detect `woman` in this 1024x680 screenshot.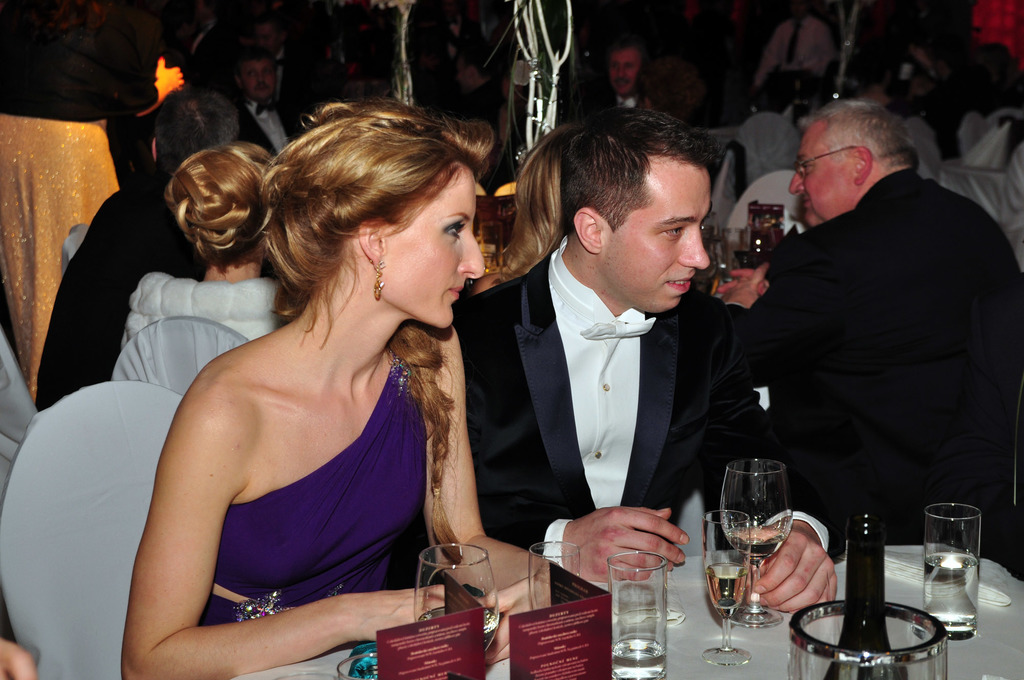
Detection: bbox(0, 0, 186, 410).
